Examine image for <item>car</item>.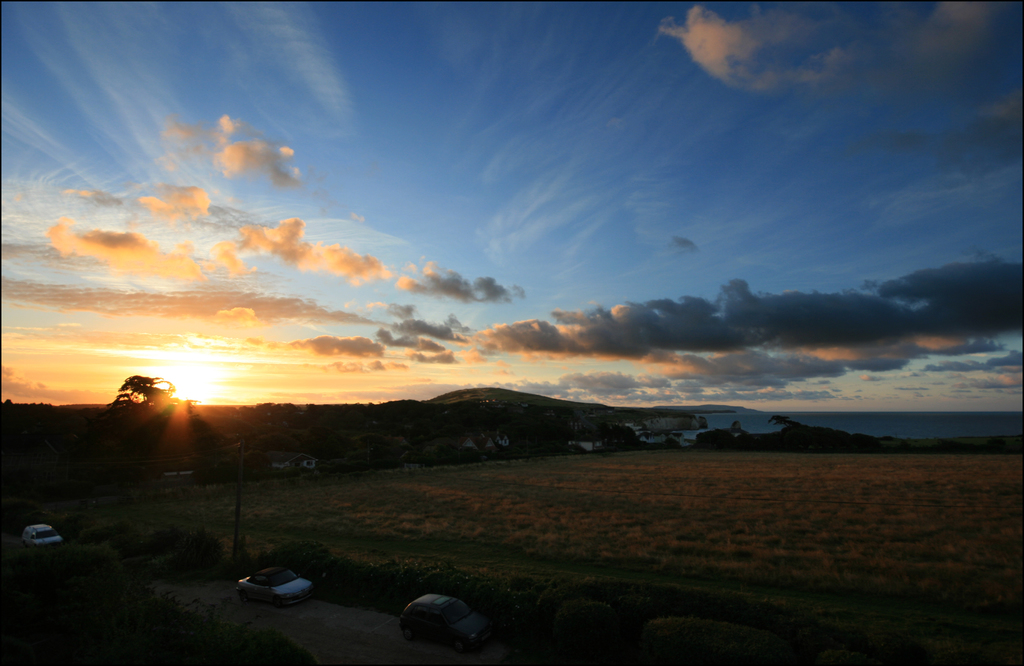
Examination result: 23, 524, 63, 544.
